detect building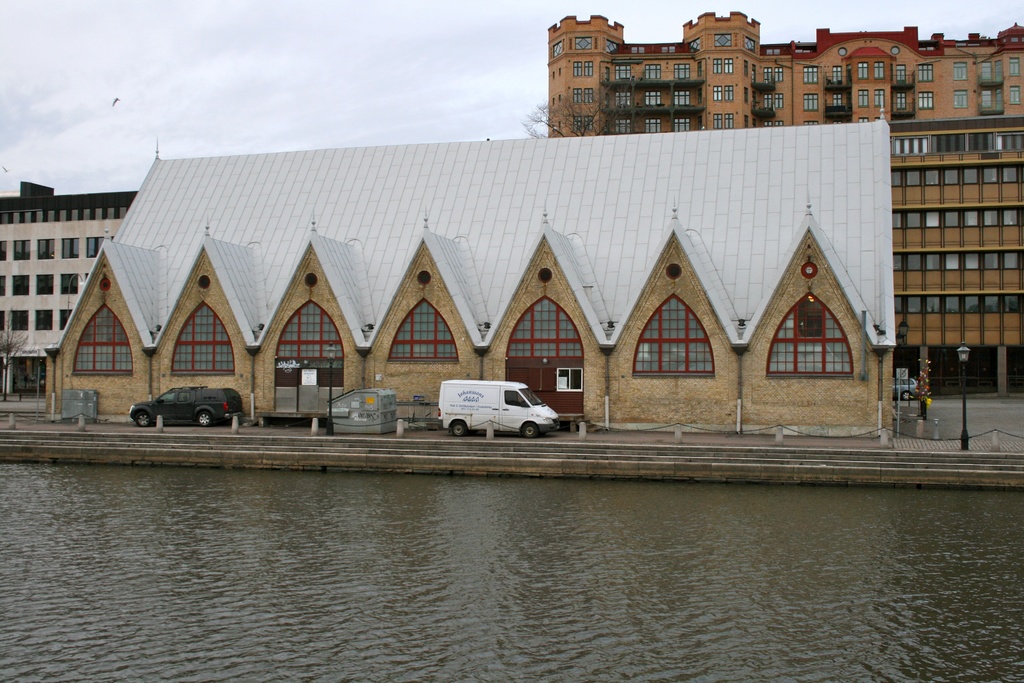
(left=0, top=218, right=124, bottom=394)
